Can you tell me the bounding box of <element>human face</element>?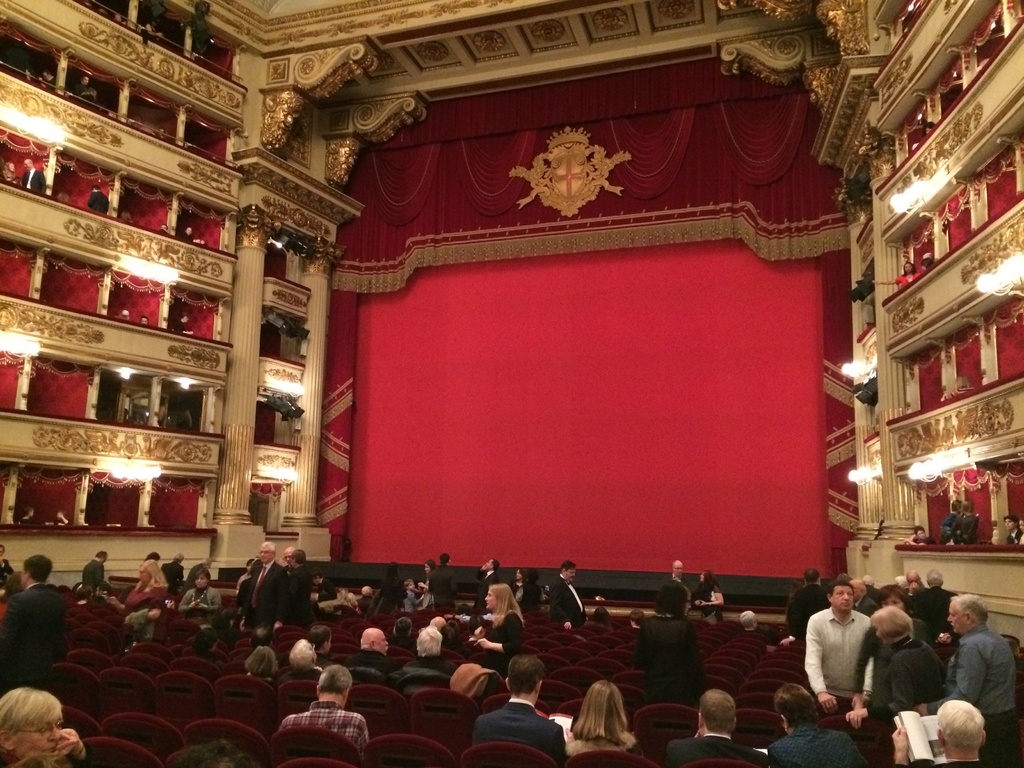
detection(1005, 516, 1012, 527).
